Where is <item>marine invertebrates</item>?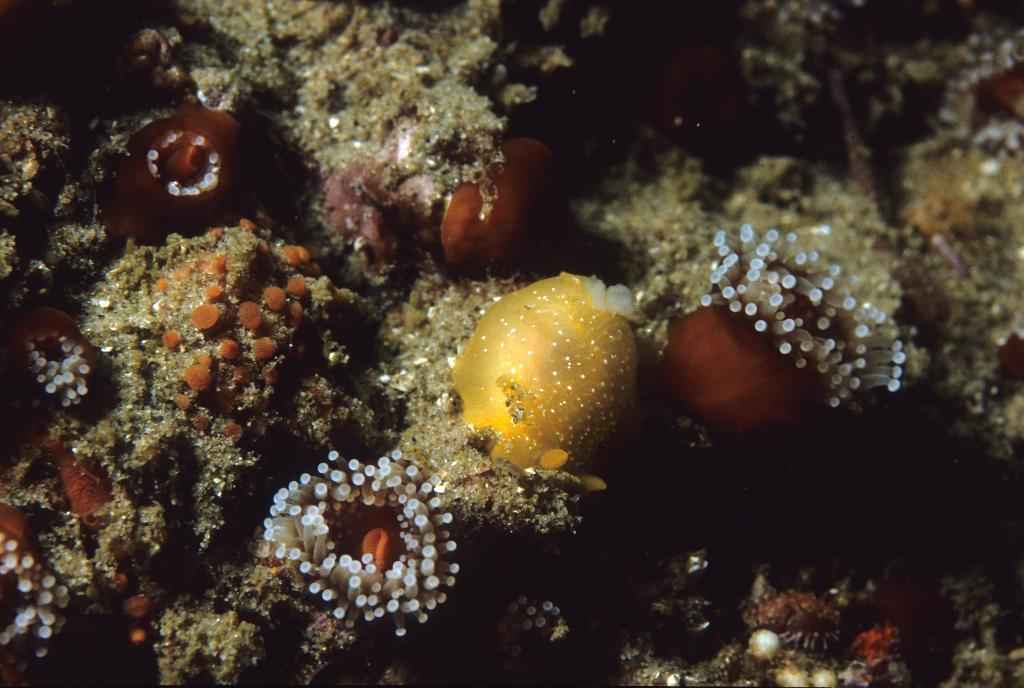
<box>453,252,652,509</box>.
